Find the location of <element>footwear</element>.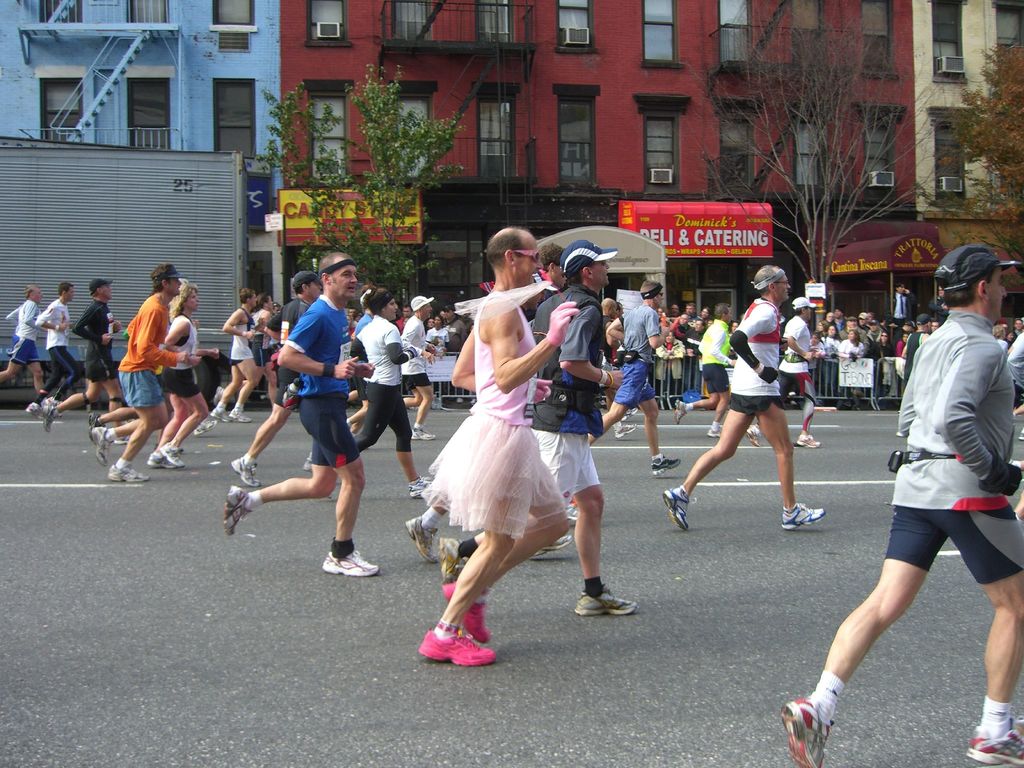
Location: bbox(747, 424, 759, 448).
